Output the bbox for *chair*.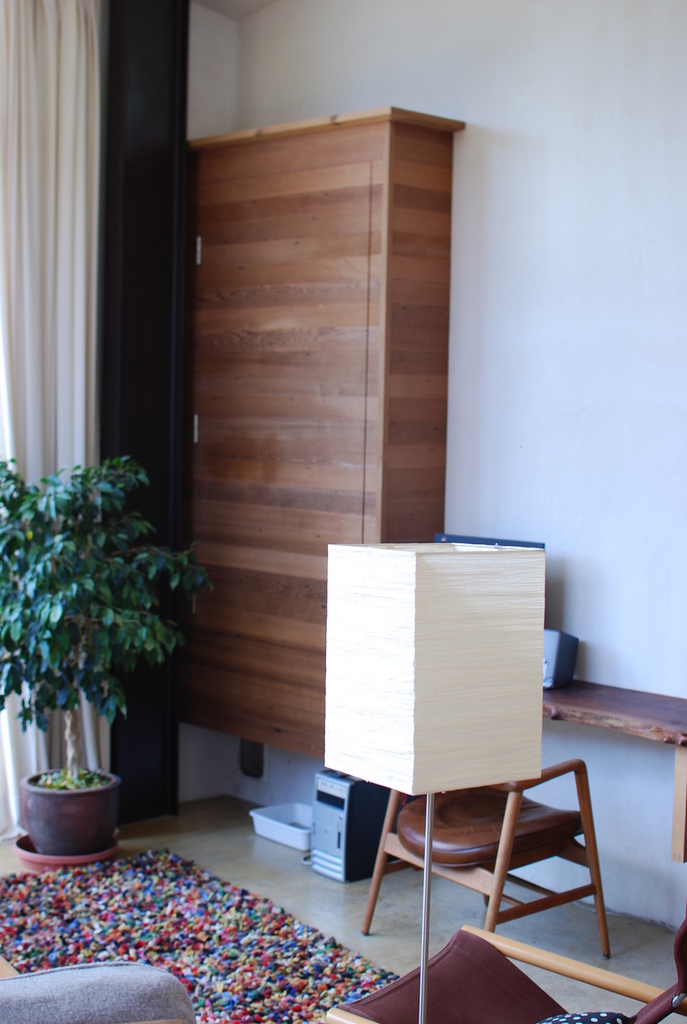
select_region(0, 957, 193, 1023).
